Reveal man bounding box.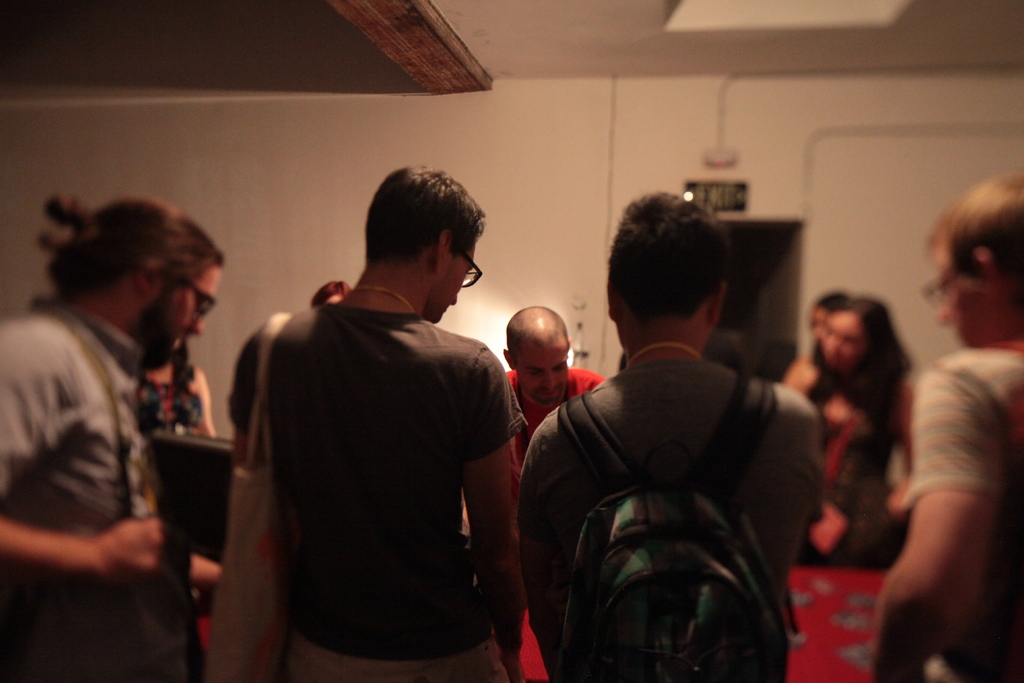
Revealed: <region>516, 191, 827, 682</region>.
